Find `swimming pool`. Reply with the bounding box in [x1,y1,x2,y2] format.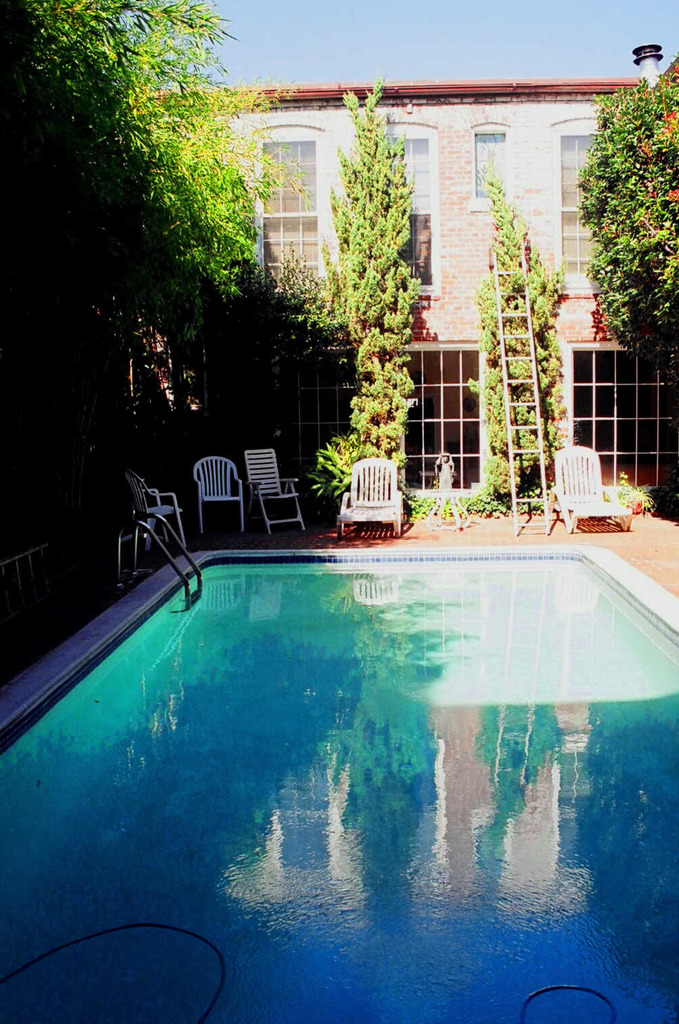
[0,510,674,1010].
